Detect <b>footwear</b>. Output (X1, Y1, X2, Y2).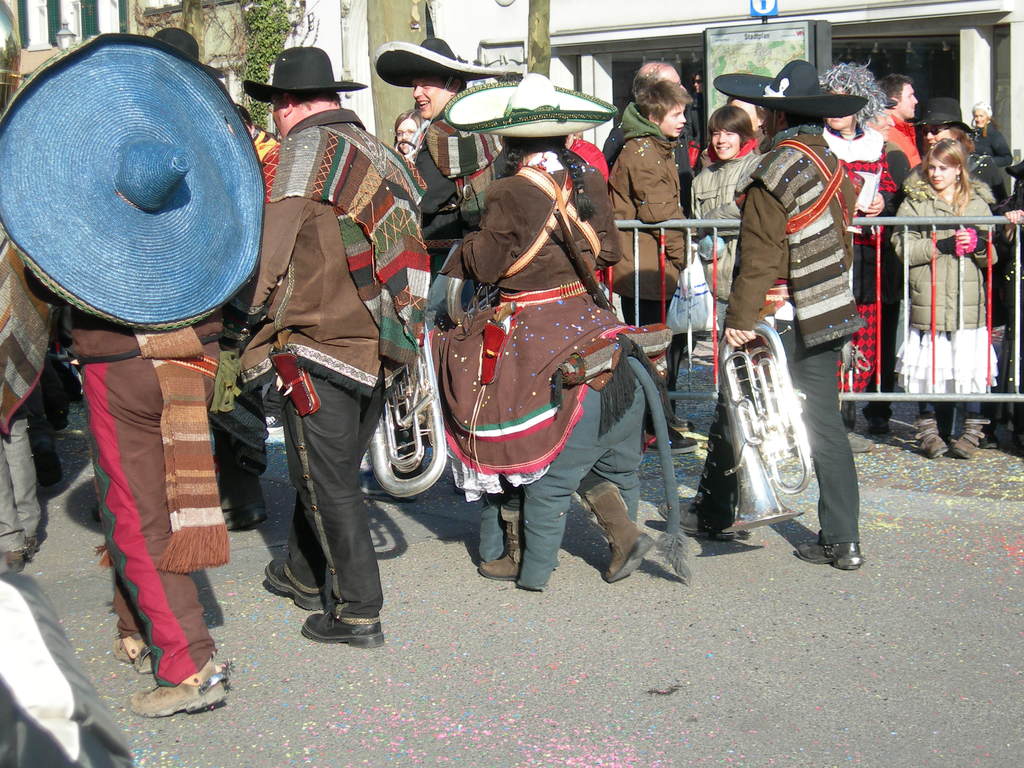
(131, 662, 228, 720).
